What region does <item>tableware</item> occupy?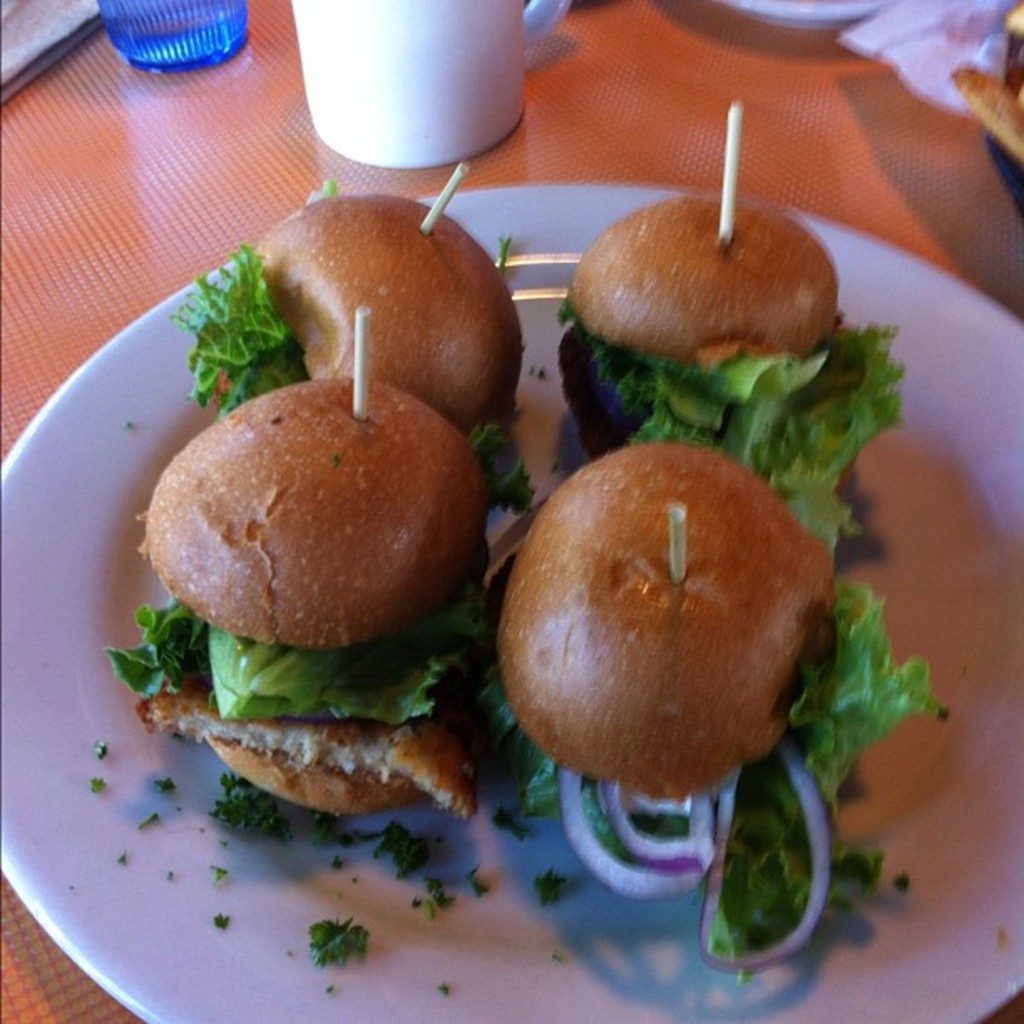
(0,184,1022,1022).
